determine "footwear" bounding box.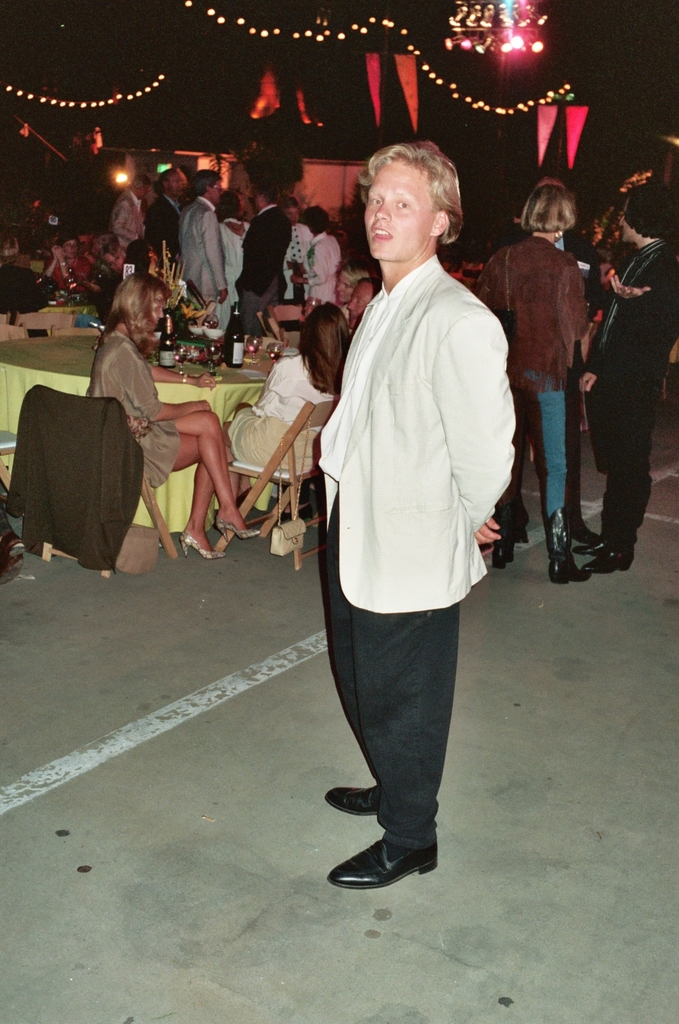
Determined: [574, 538, 616, 554].
